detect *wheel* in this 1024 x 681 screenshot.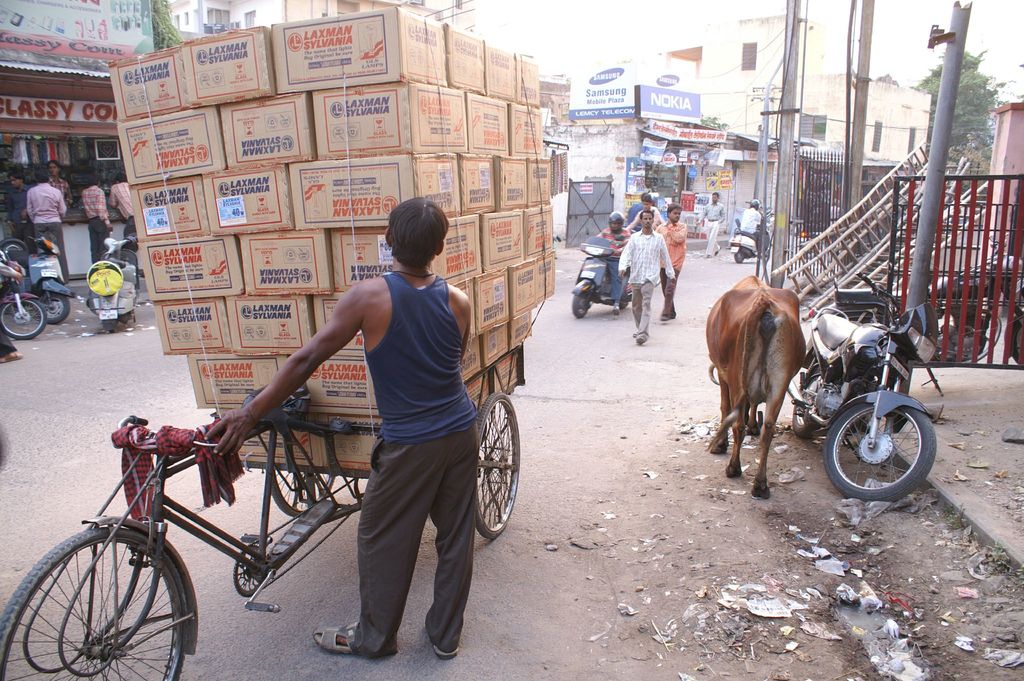
Detection: <region>38, 293, 69, 324</region>.
